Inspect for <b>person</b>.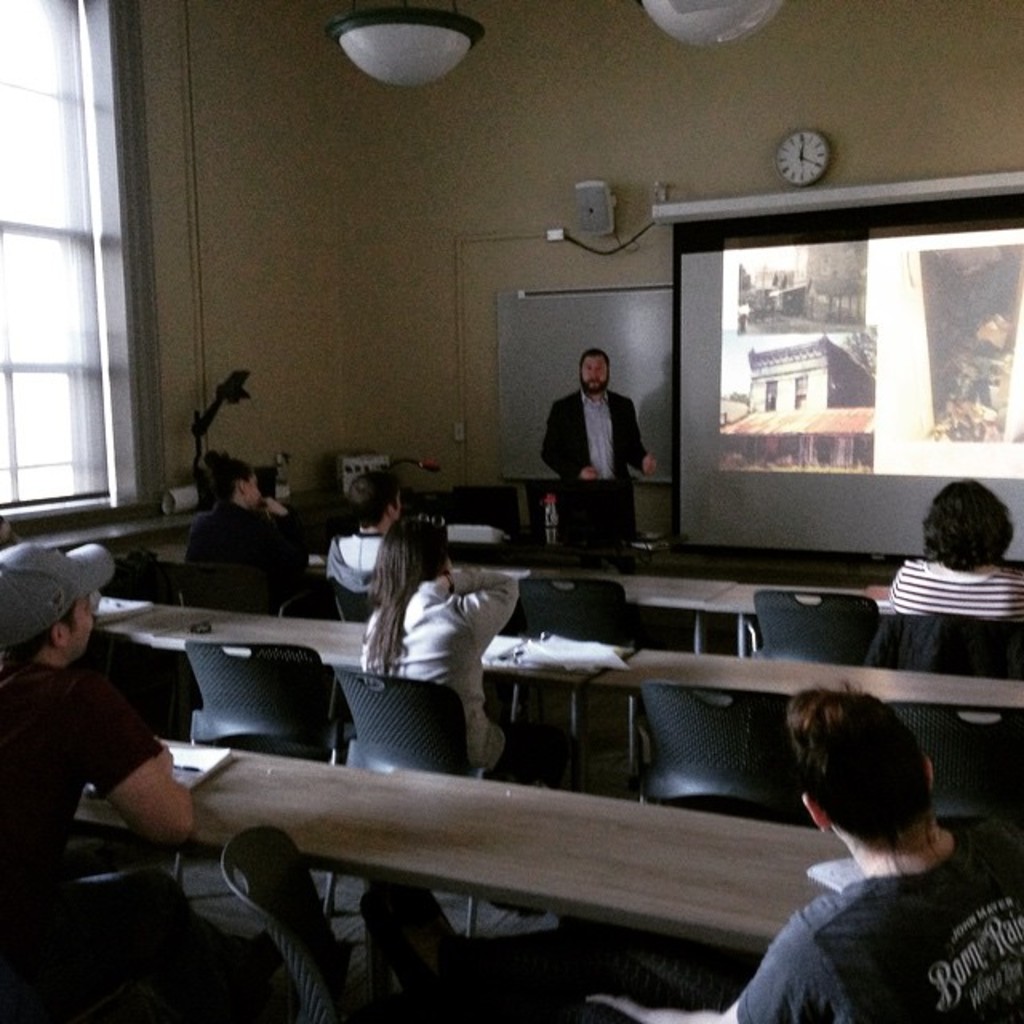
Inspection: crop(557, 333, 653, 546).
